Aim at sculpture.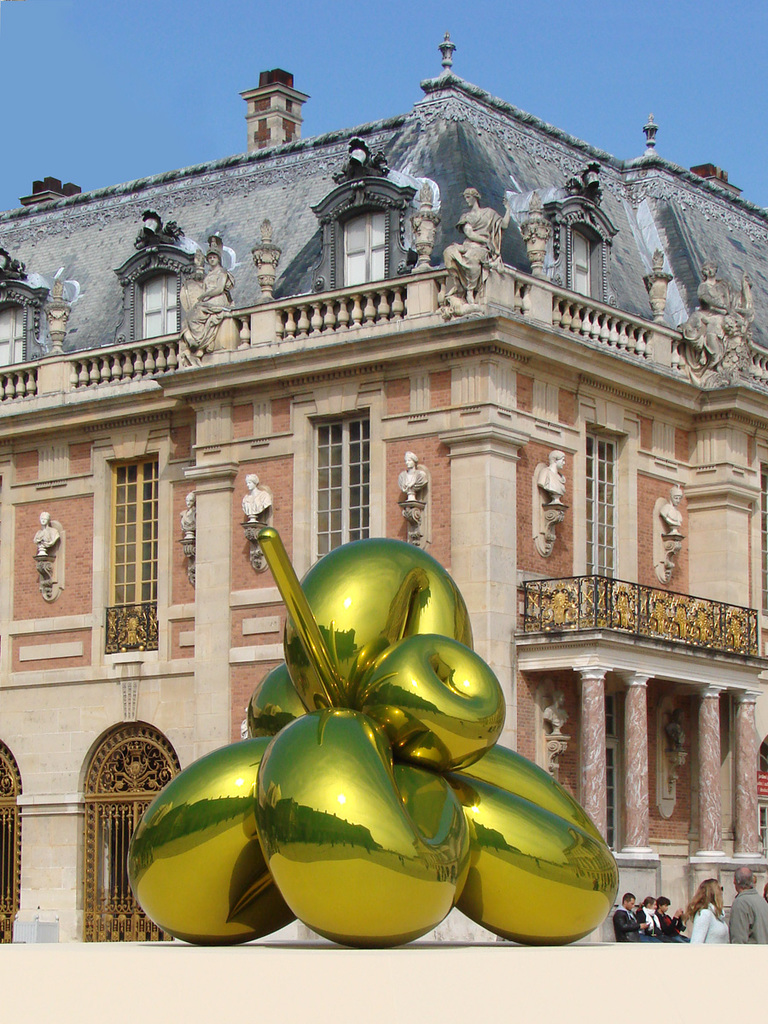
Aimed at 402, 175, 435, 286.
